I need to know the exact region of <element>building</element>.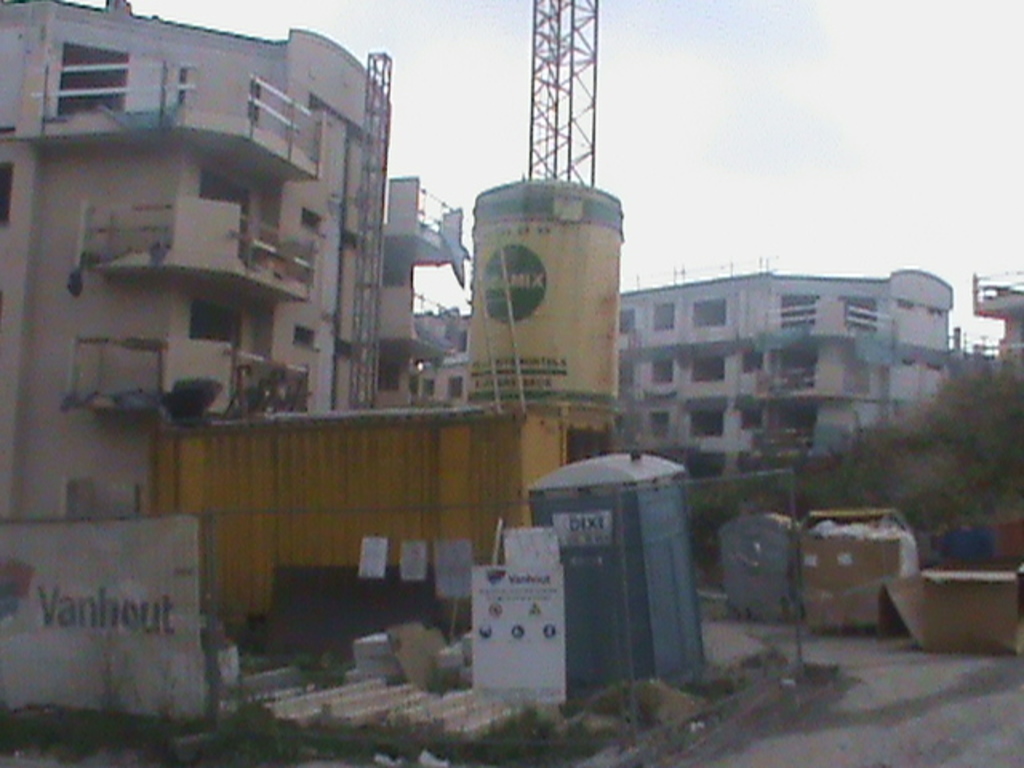
Region: detection(0, 5, 470, 634).
